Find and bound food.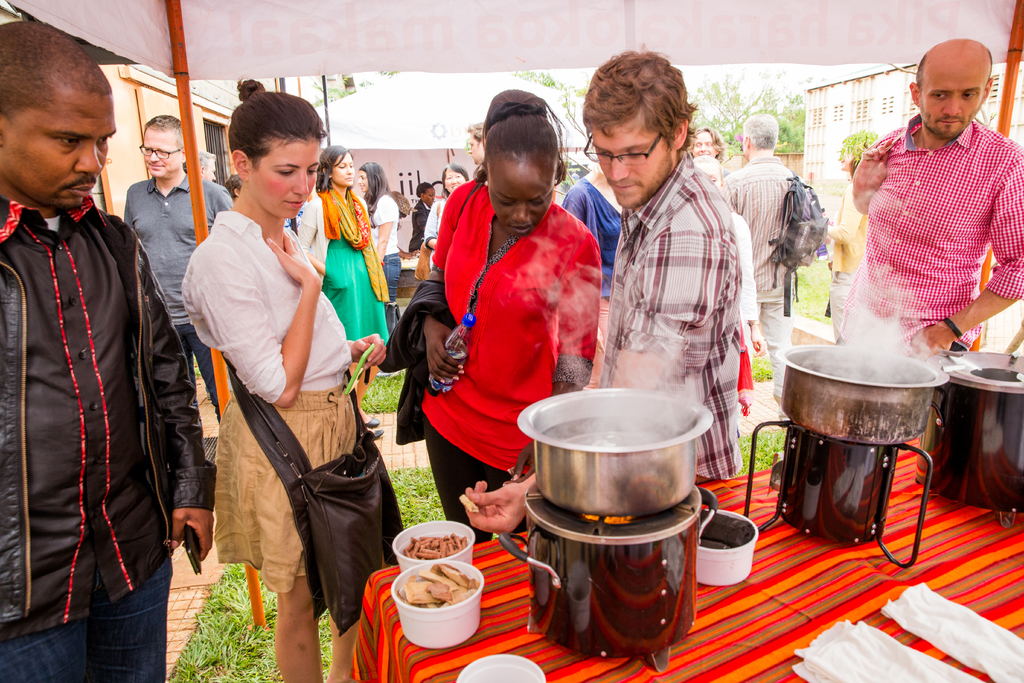
Bound: {"x1": 391, "y1": 552, "x2": 488, "y2": 642}.
